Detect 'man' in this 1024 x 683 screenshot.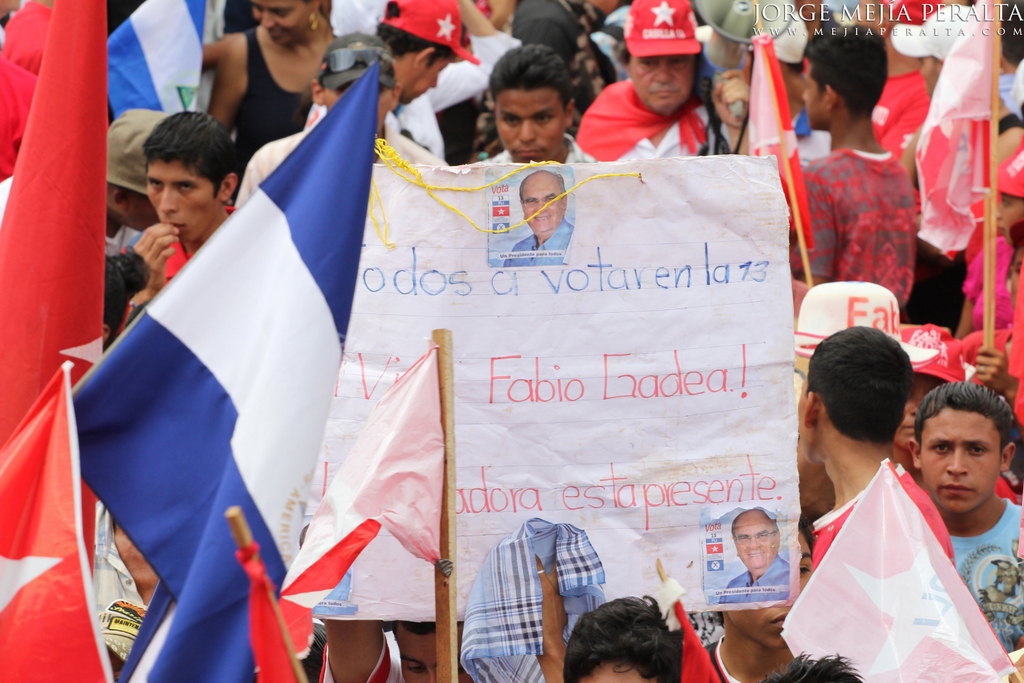
Detection: {"left": 134, "top": 111, "right": 266, "bottom": 290}.
